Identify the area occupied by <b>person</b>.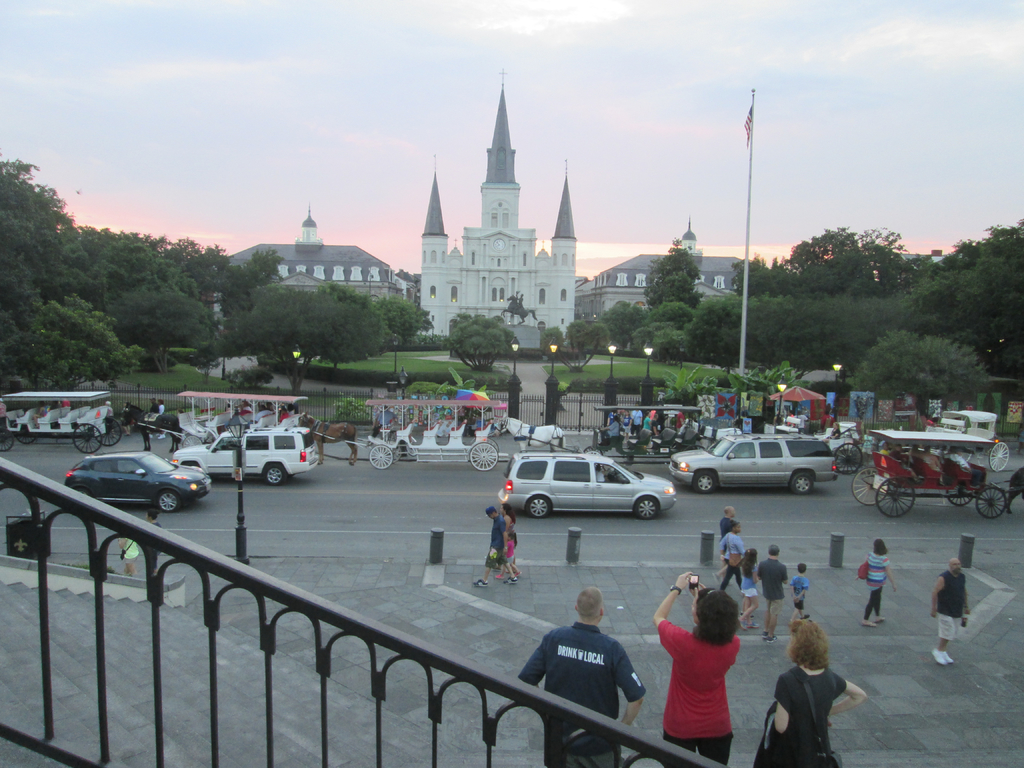
Area: [x1=658, y1=569, x2=743, y2=764].
